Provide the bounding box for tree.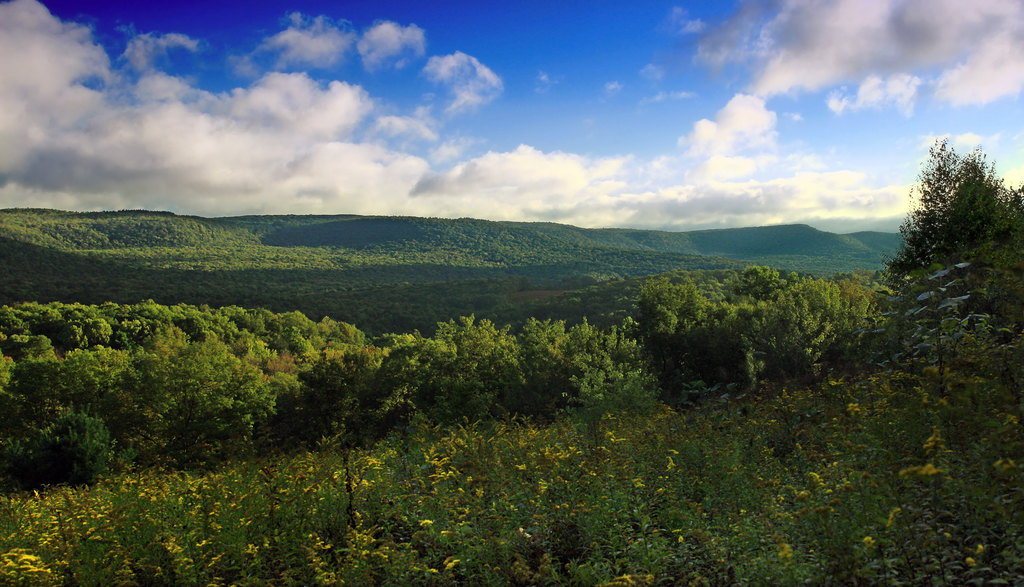
886,140,1023,278.
